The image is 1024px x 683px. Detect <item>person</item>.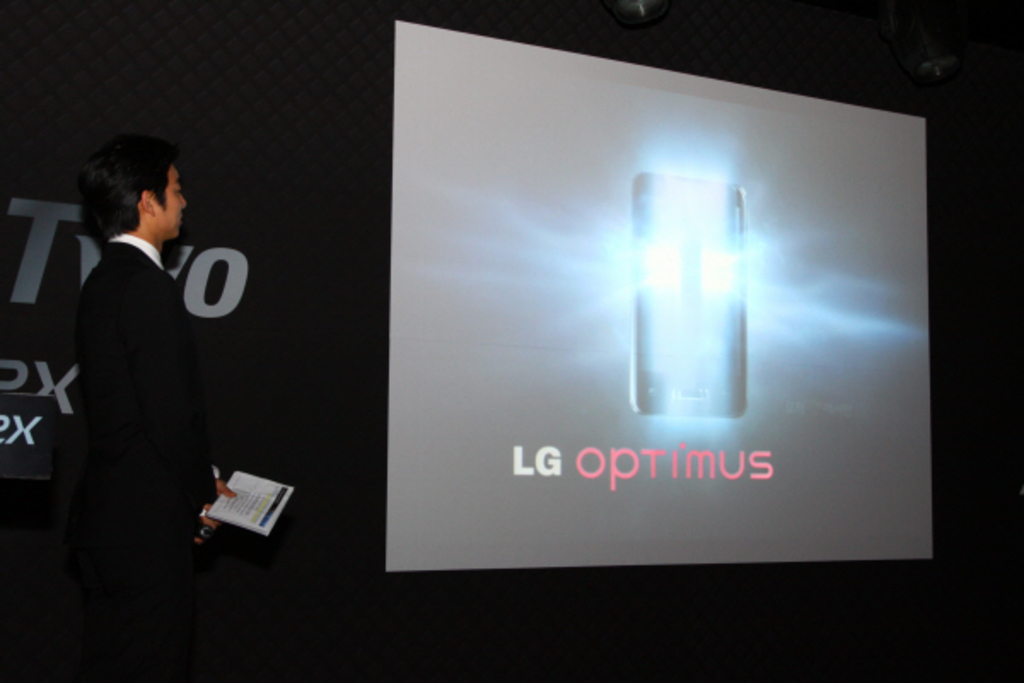
Detection: 48,118,237,618.
